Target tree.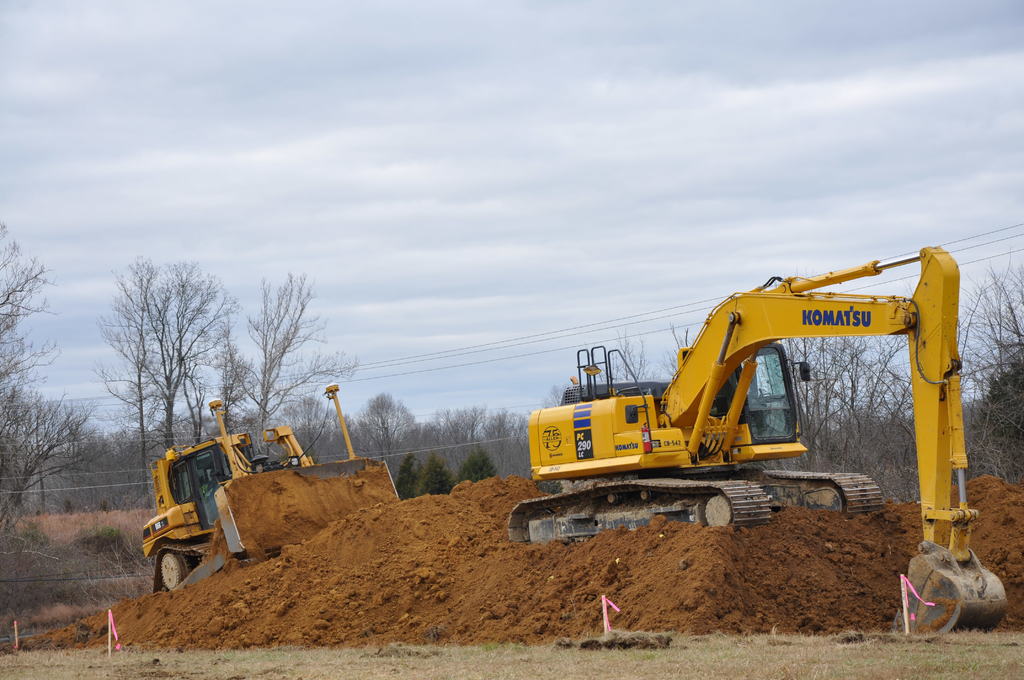
Target region: (929, 250, 1023, 500).
